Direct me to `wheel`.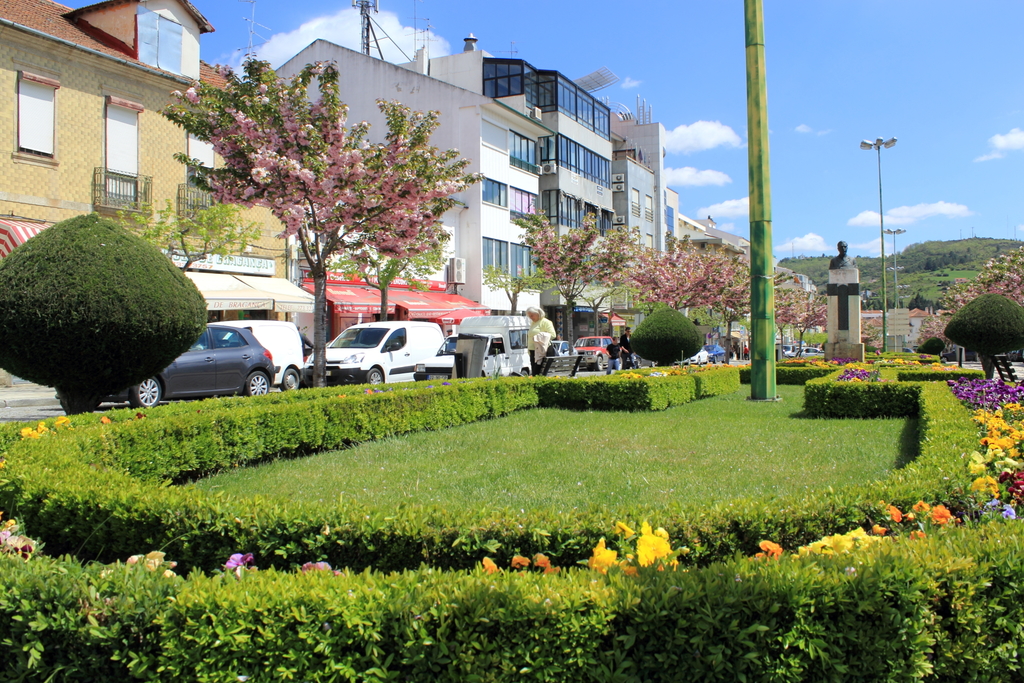
Direction: bbox=(595, 356, 604, 367).
